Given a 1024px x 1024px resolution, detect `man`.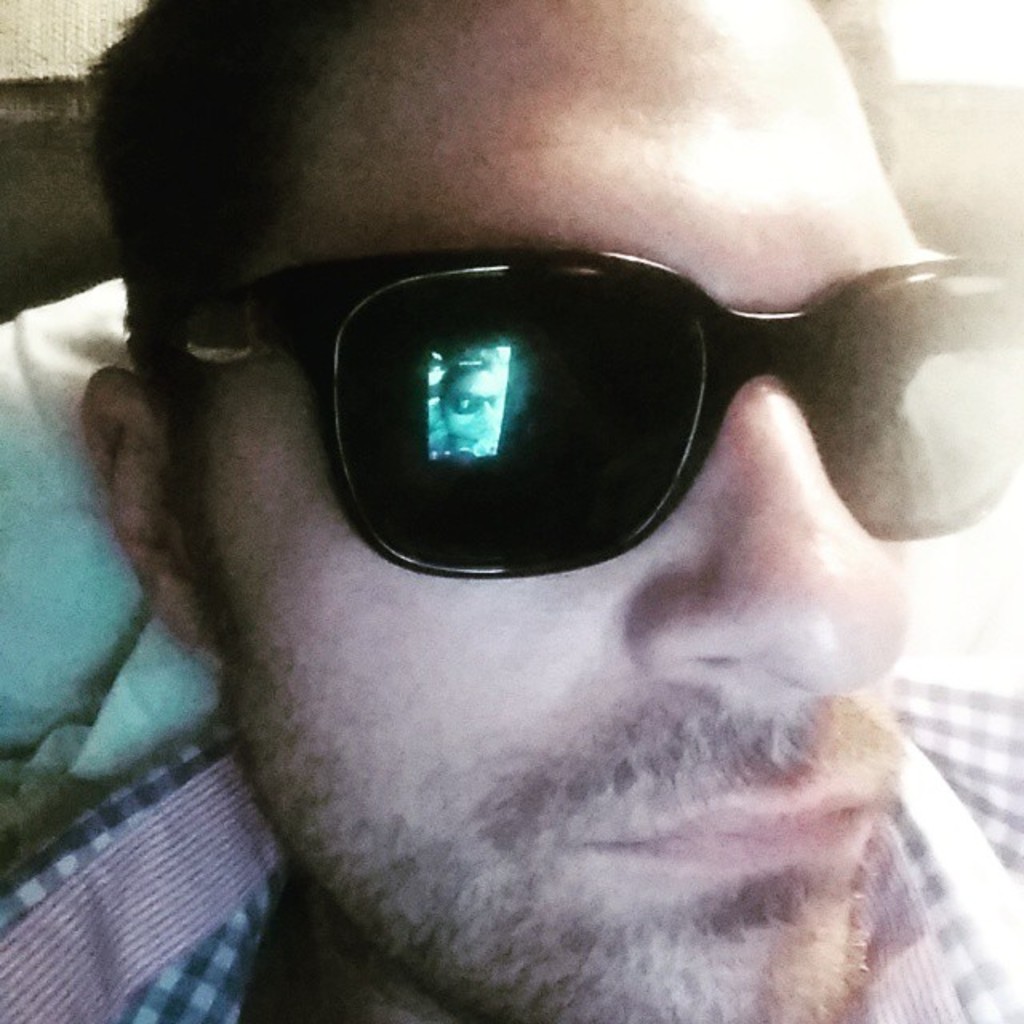
<box>18,22,1023,987</box>.
